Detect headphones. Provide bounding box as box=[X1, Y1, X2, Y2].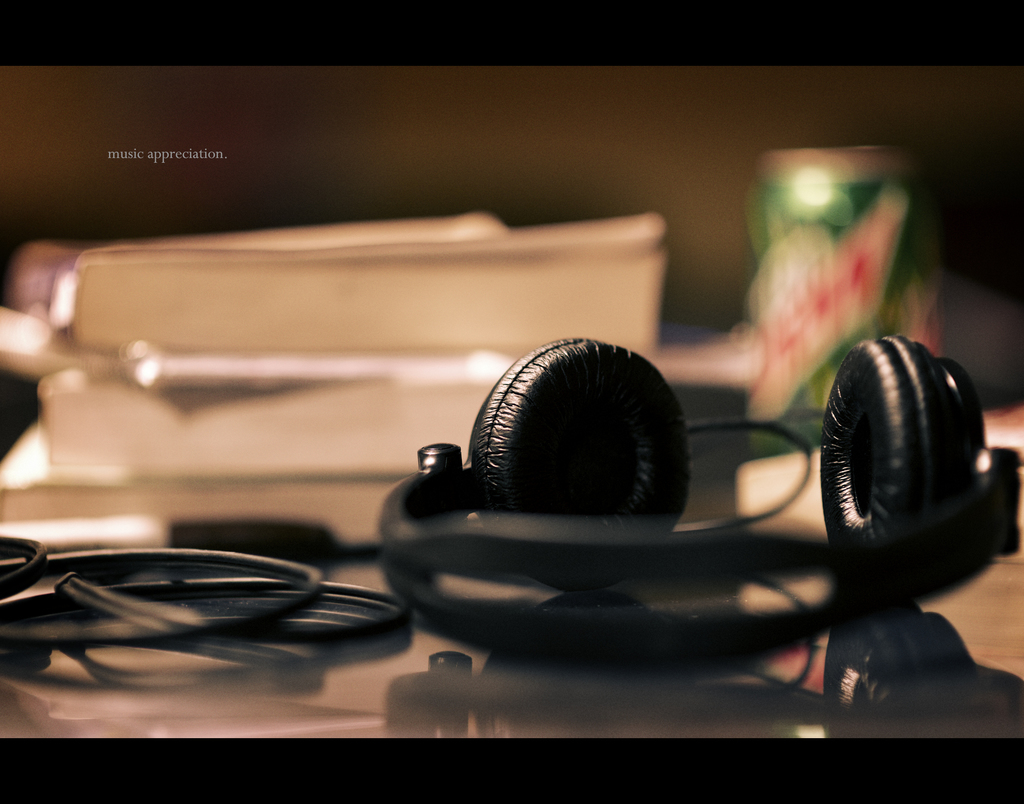
box=[357, 334, 1015, 683].
